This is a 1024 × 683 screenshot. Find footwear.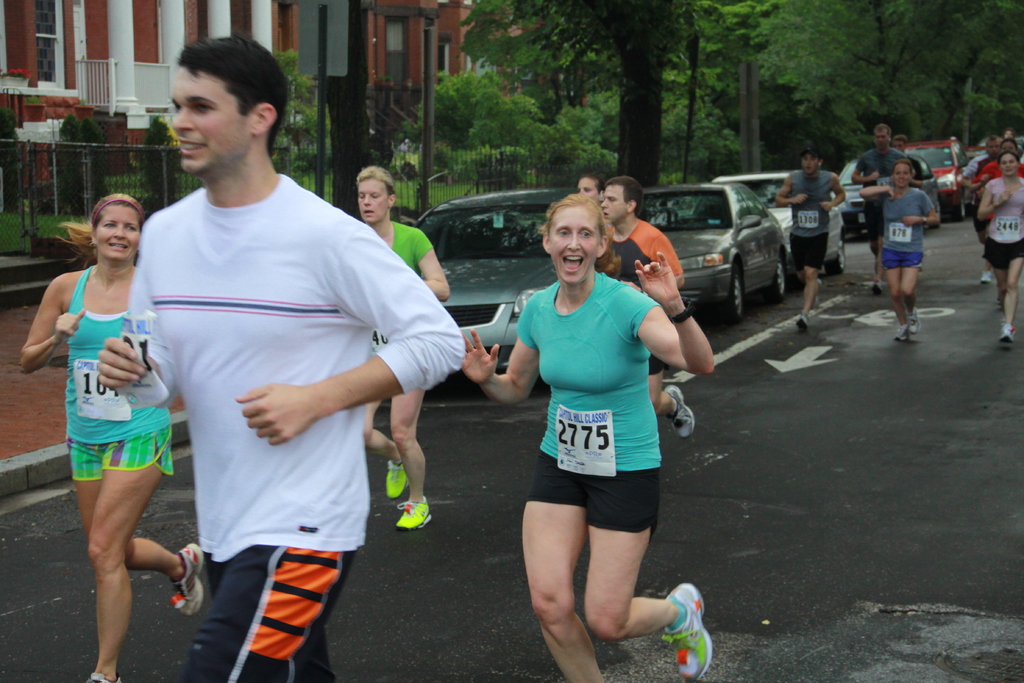
Bounding box: left=392, top=495, right=431, bottom=537.
